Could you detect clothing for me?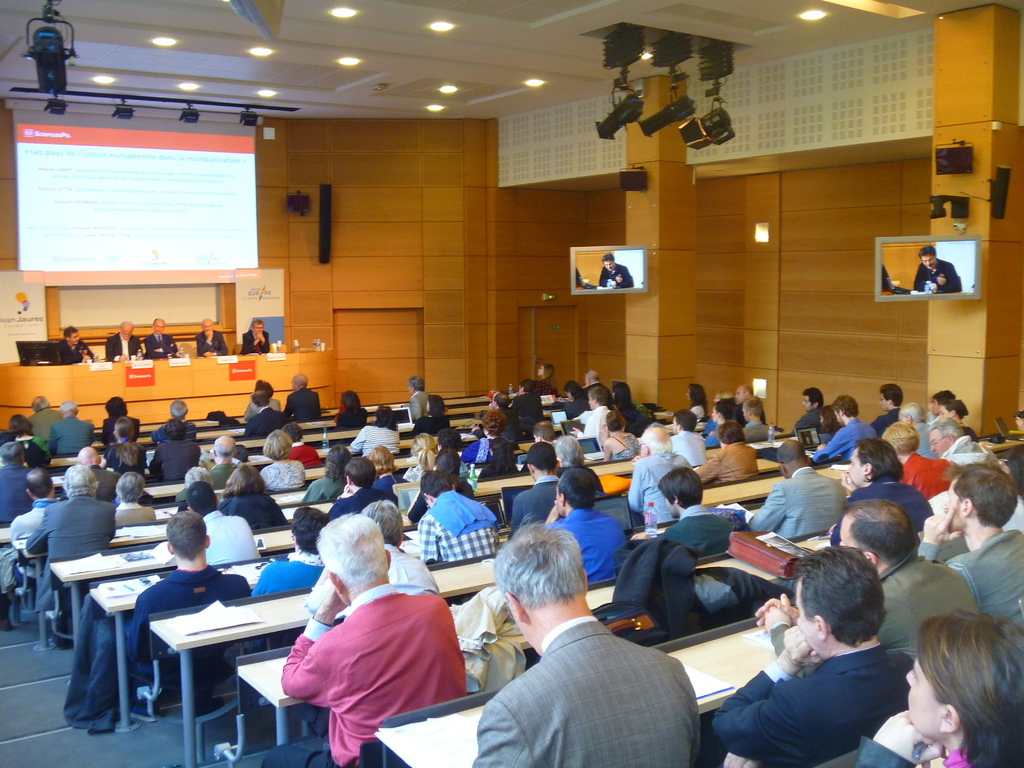
Detection result: box(691, 399, 707, 422).
